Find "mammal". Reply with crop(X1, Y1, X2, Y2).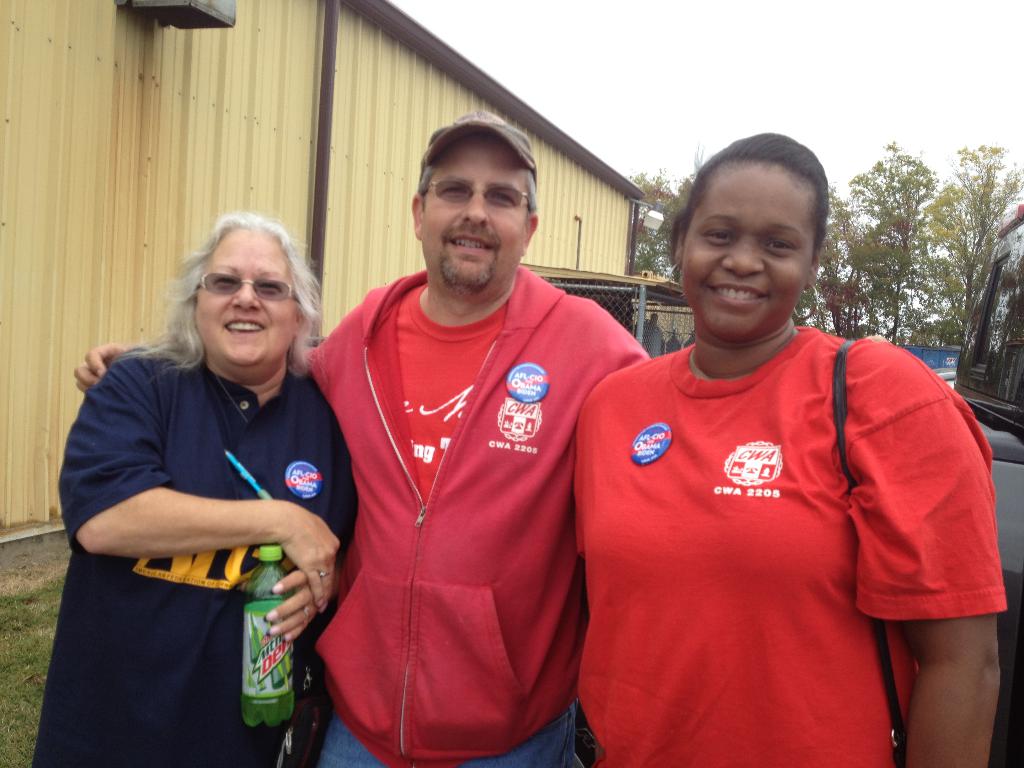
crop(641, 311, 664, 356).
